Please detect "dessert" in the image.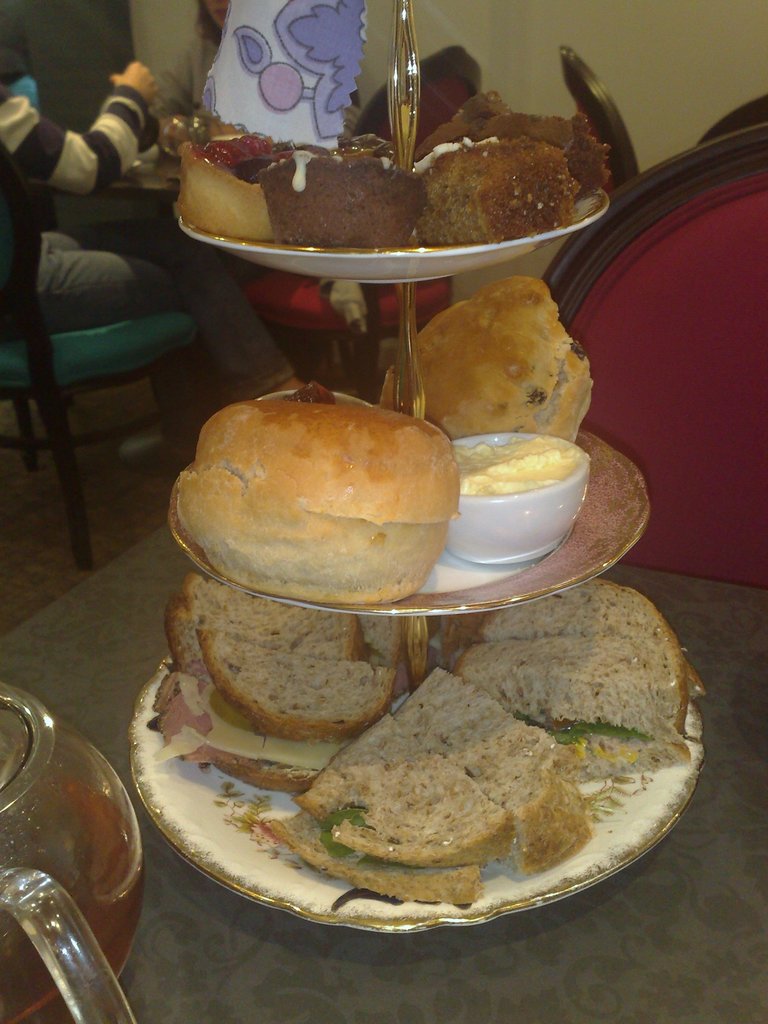
box=[159, 578, 401, 686].
